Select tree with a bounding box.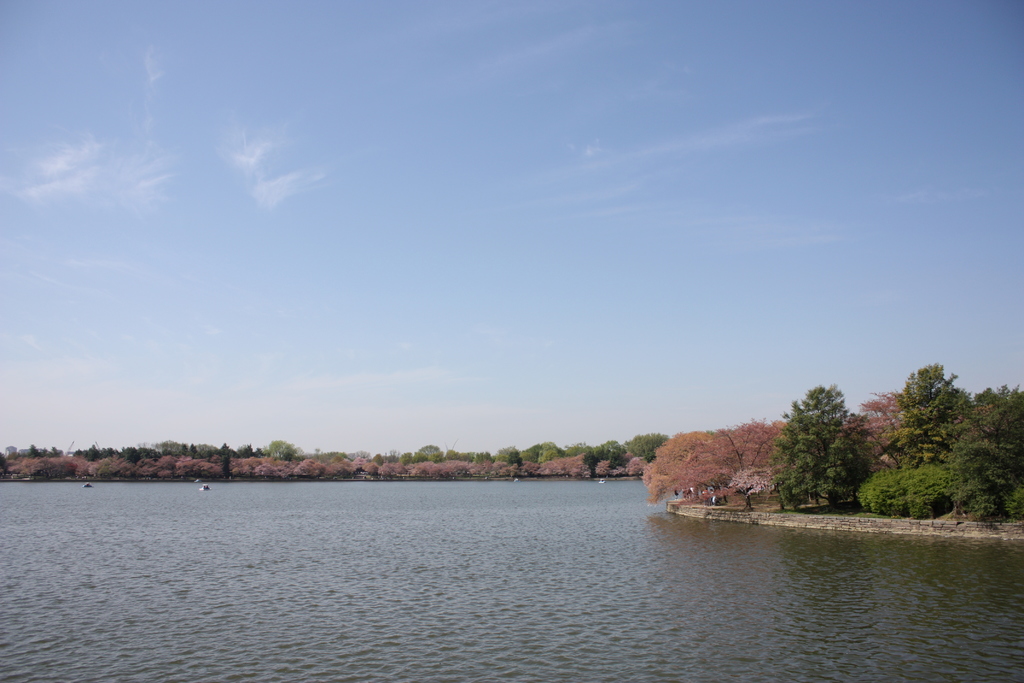
[x1=783, y1=372, x2=880, y2=523].
